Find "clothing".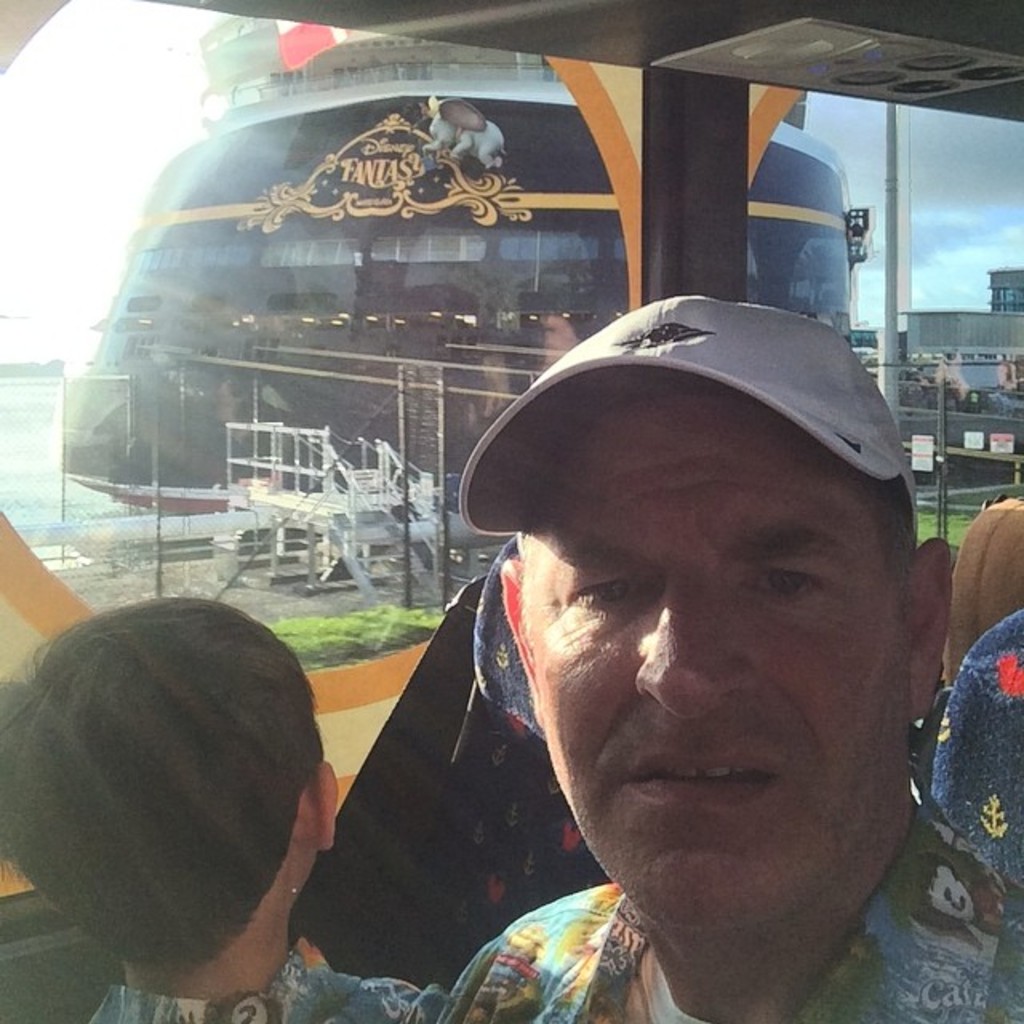
[435, 789, 1022, 1022].
